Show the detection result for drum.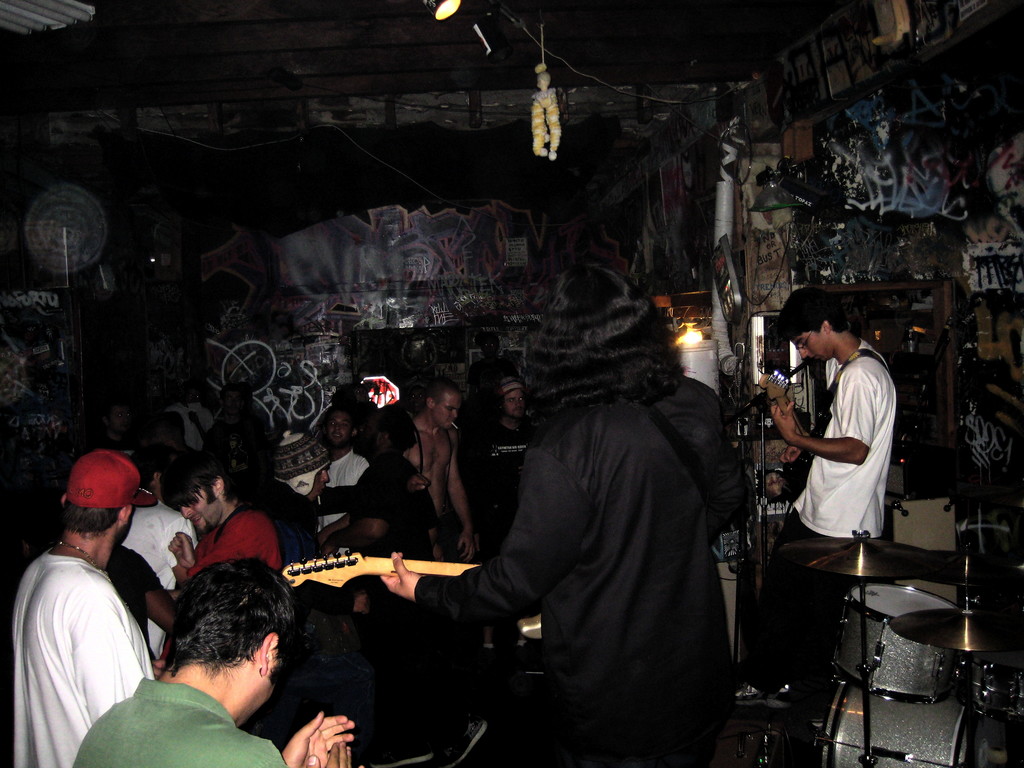
BBox(822, 693, 1004, 765).
